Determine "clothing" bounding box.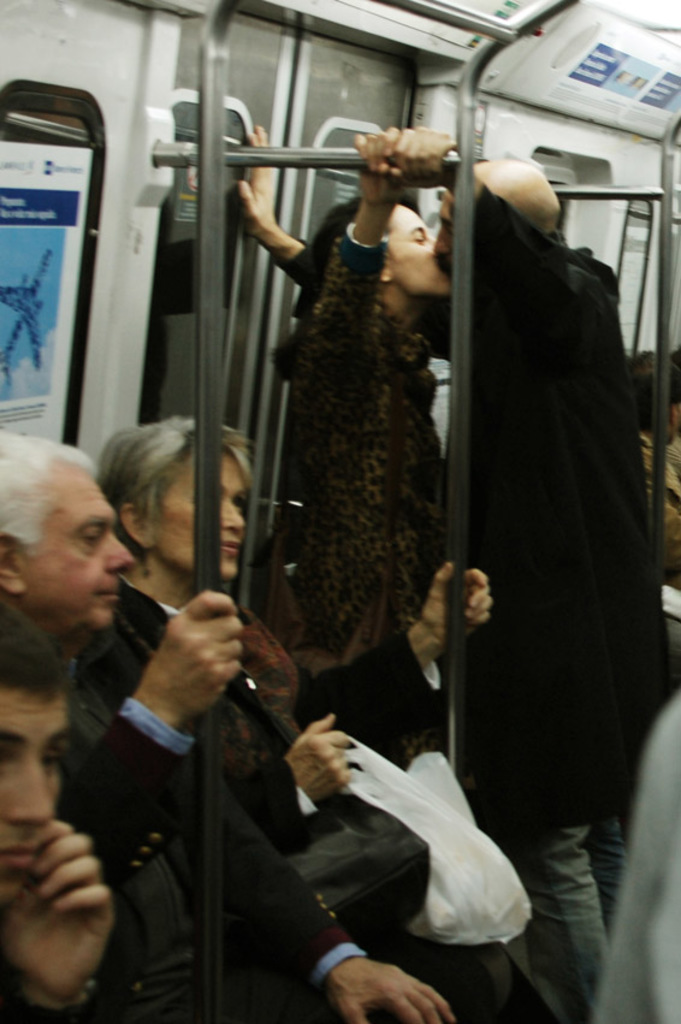
Determined: rect(54, 611, 344, 1023).
